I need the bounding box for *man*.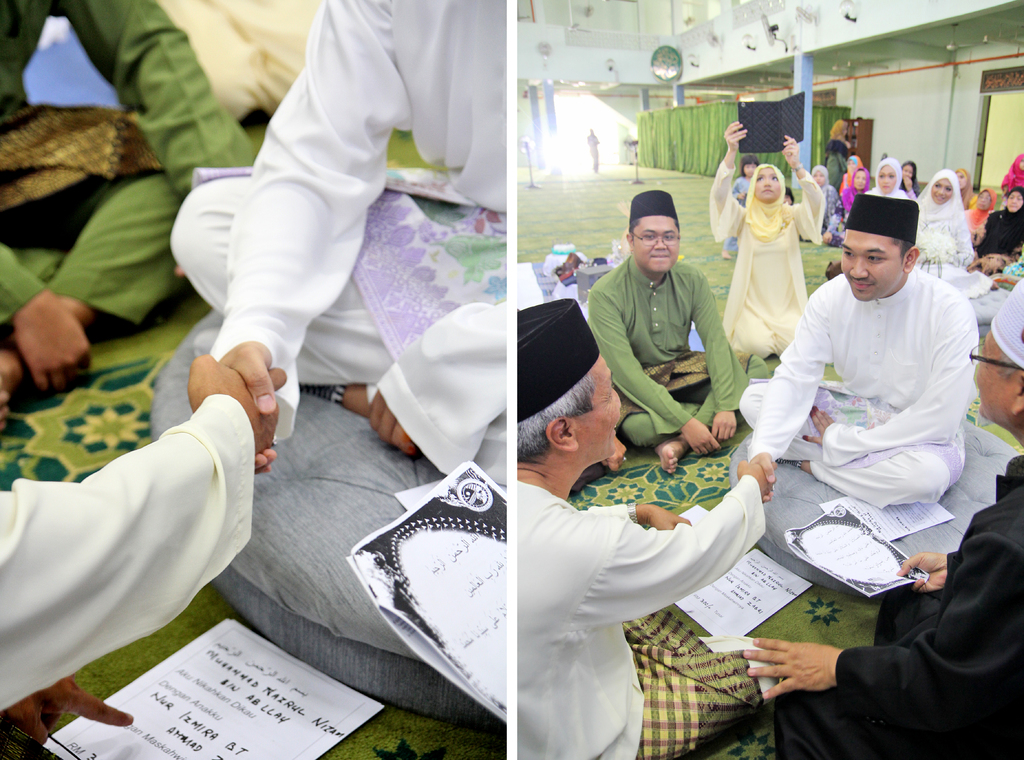
Here it is: pyautogui.locateOnScreen(164, 0, 509, 495).
